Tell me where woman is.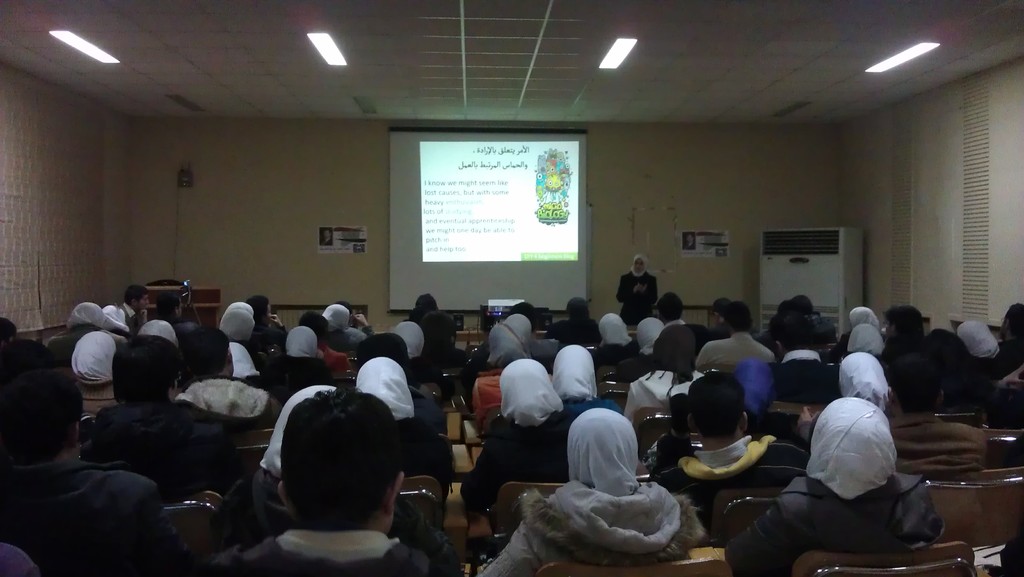
woman is at bbox=[596, 312, 633, 361].
